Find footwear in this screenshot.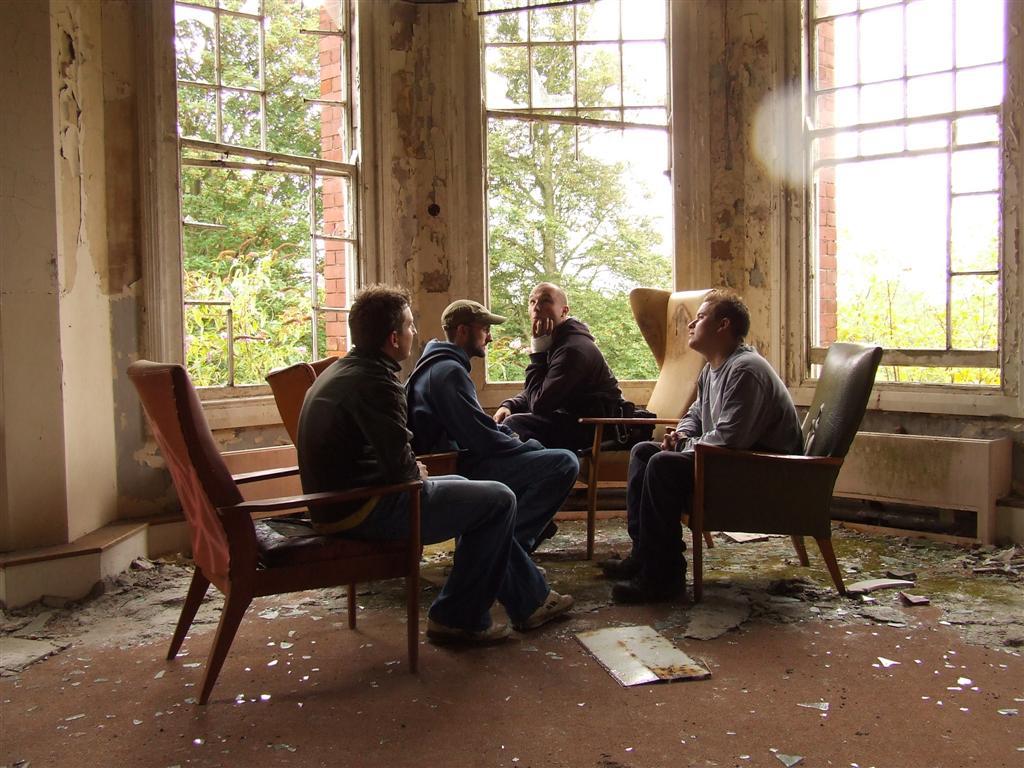
The bounding box for footwear is rect(424, 616, 520, 637).
